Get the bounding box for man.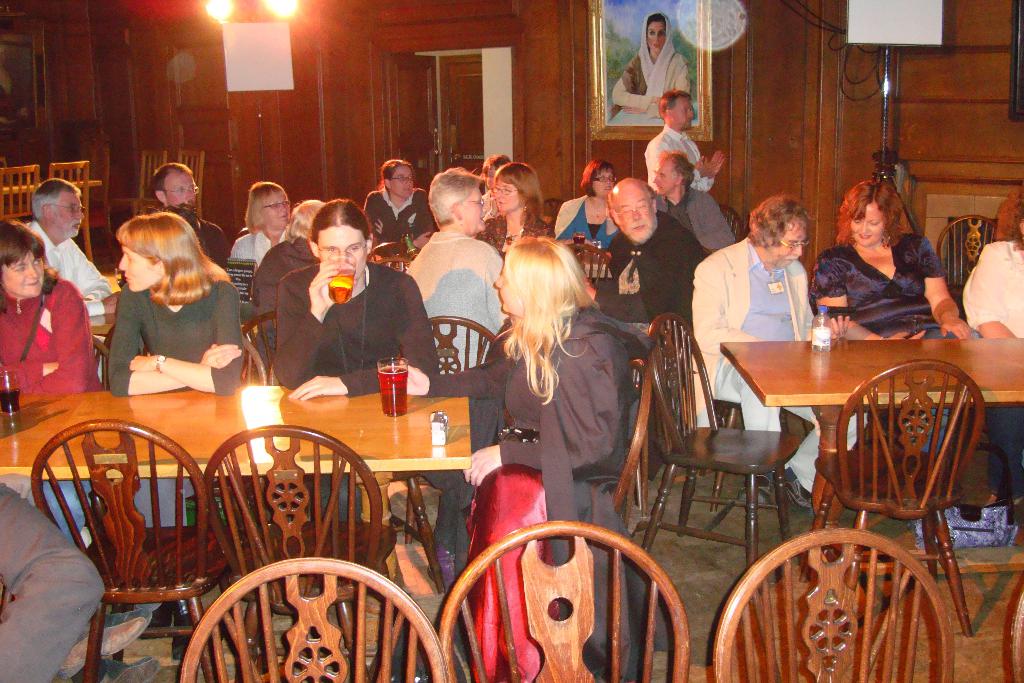
bbox=(405, 168, 502, 382).
